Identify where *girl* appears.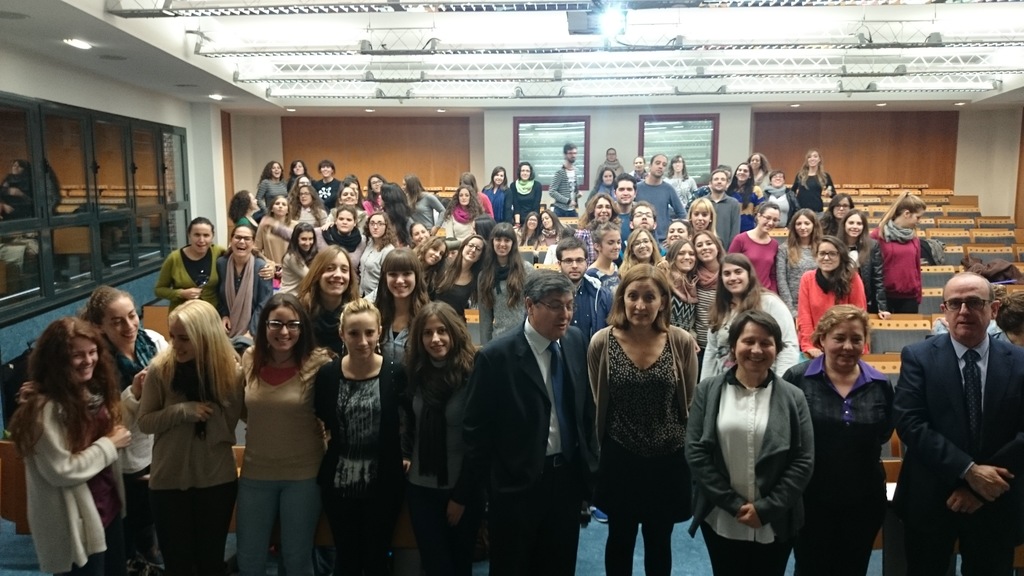
Appears at box=[595, 166, 616, 196].
